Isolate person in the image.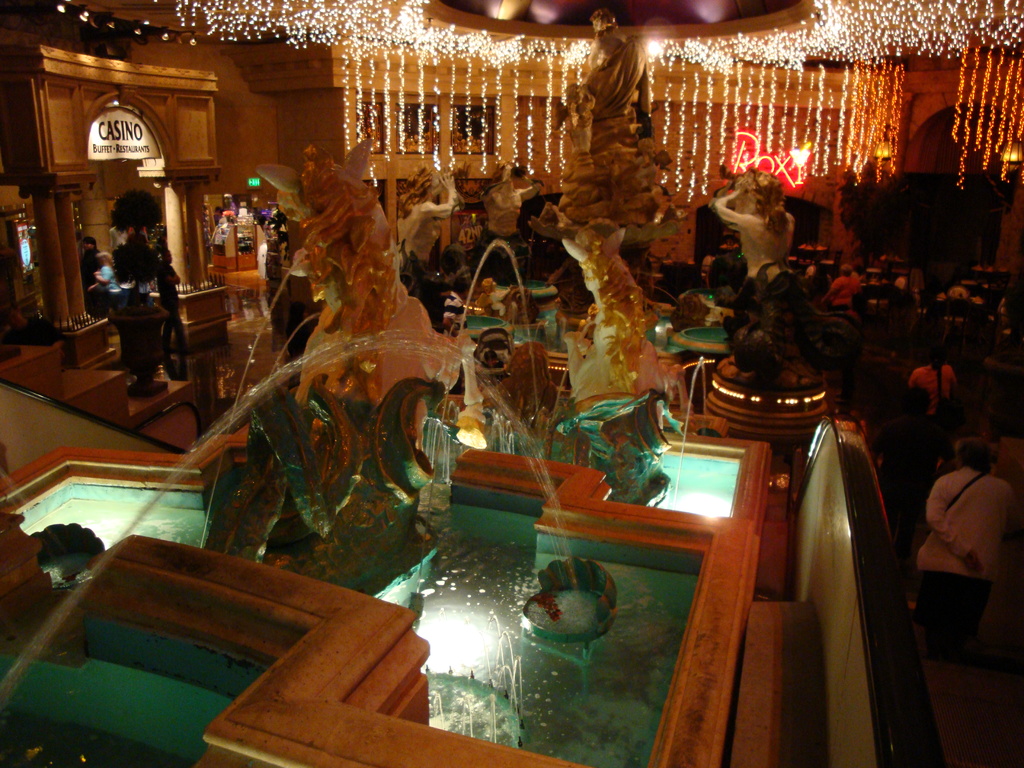
Isolated region: crop(908, 345, 957, 415).
